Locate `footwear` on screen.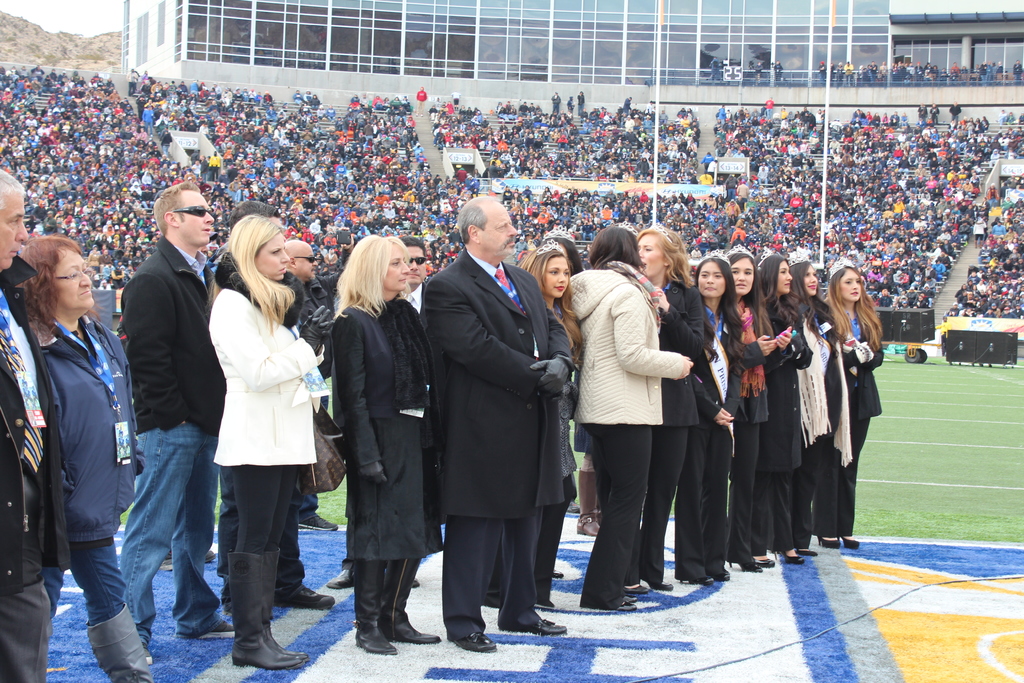
On screen at detection(449, 634, 499, 654).
